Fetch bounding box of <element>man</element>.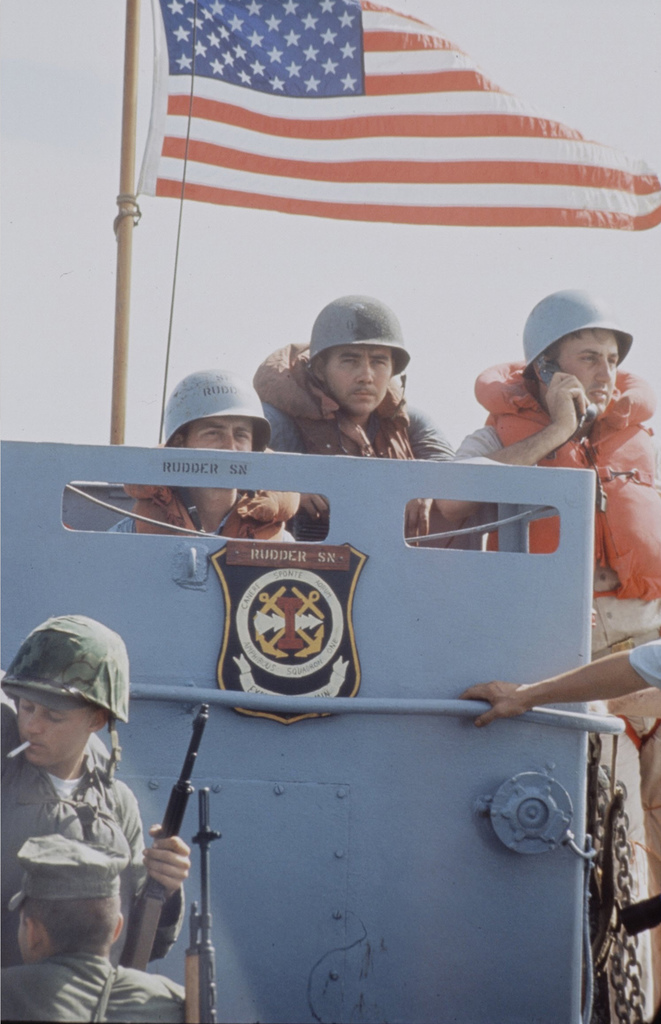
Bbox: region(114, 364, 301, 550).
